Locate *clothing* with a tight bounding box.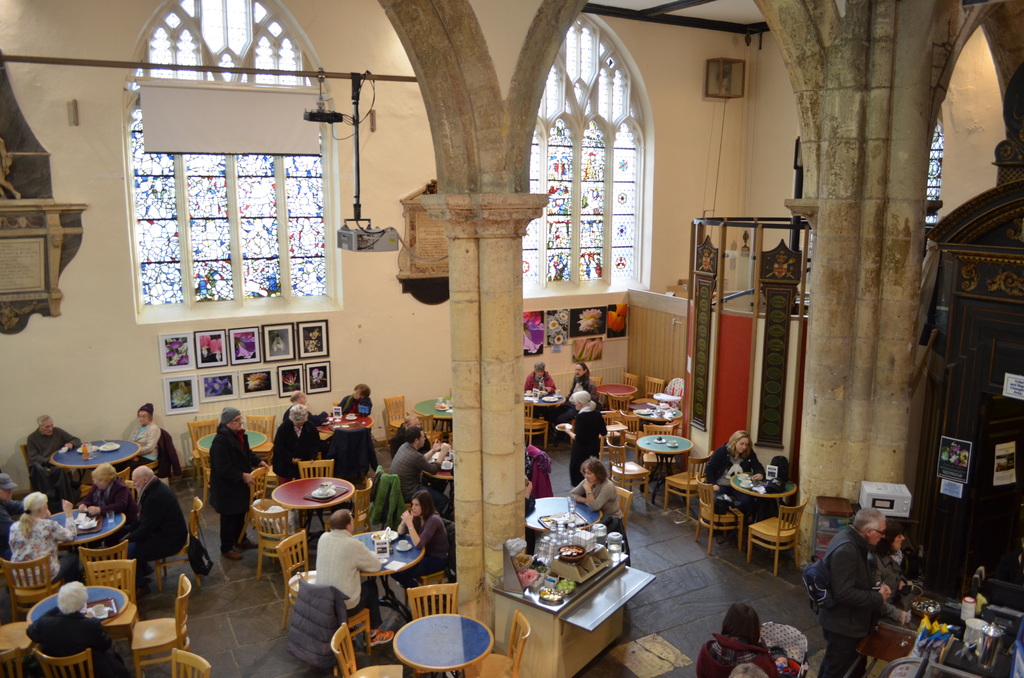
Rect(703, 446, 774, 490).
